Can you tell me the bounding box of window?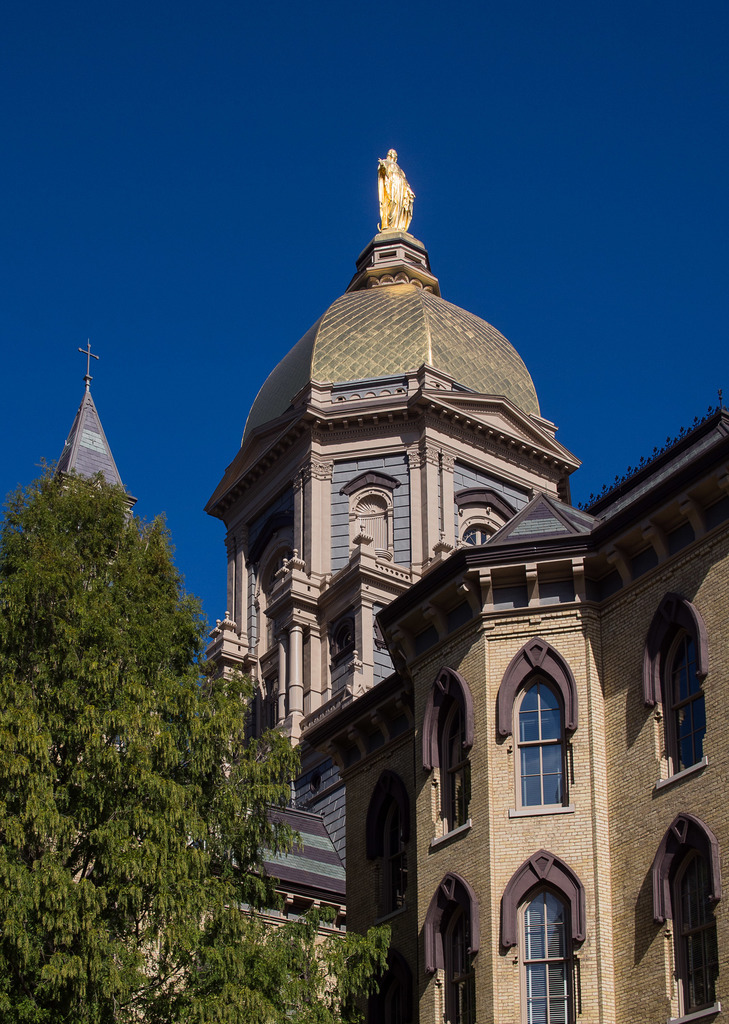
bbox=(504, 840, 586, 1023).
